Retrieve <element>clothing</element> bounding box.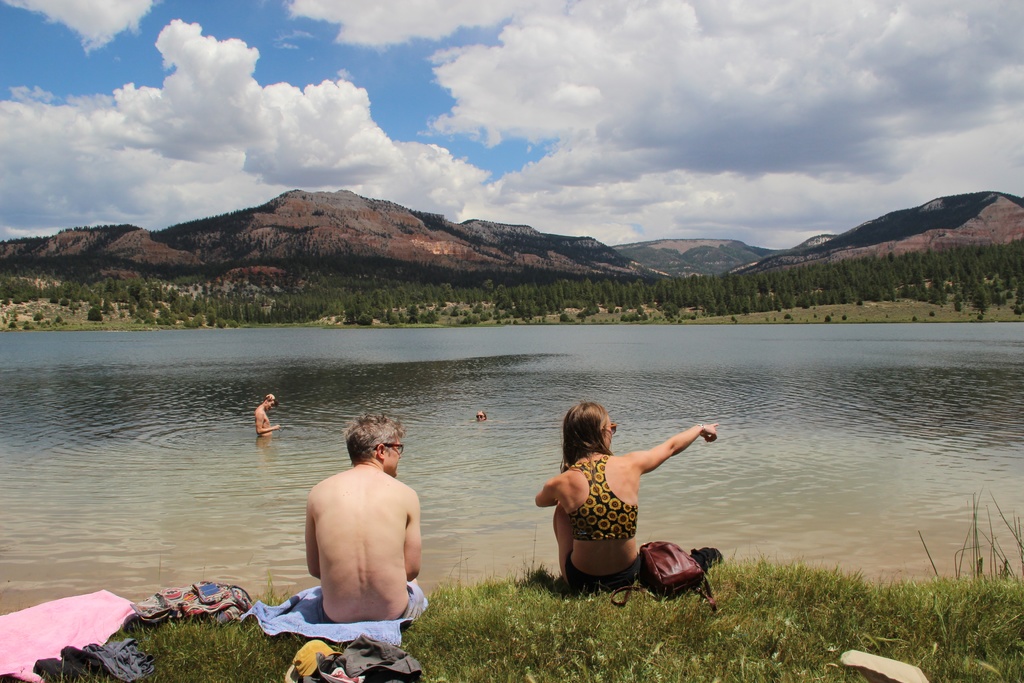
Bounding box: detection(565, 454, 638, 541).
